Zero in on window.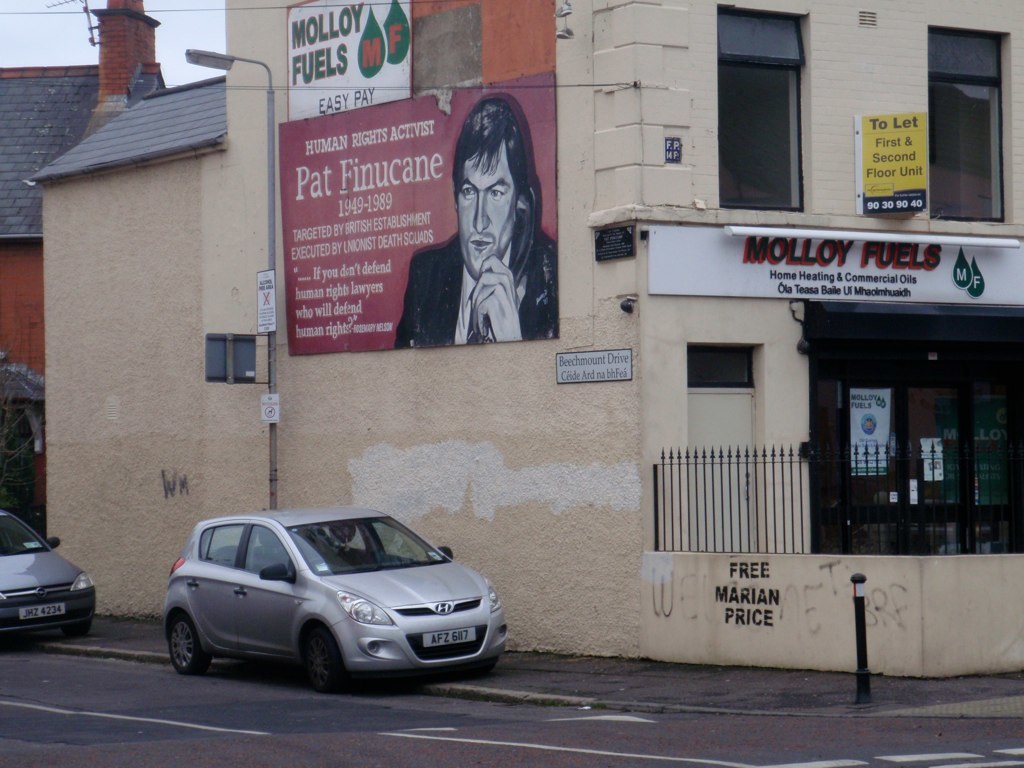
Zeroed in: x1=715, y1=4, x2=800, y2=206.
